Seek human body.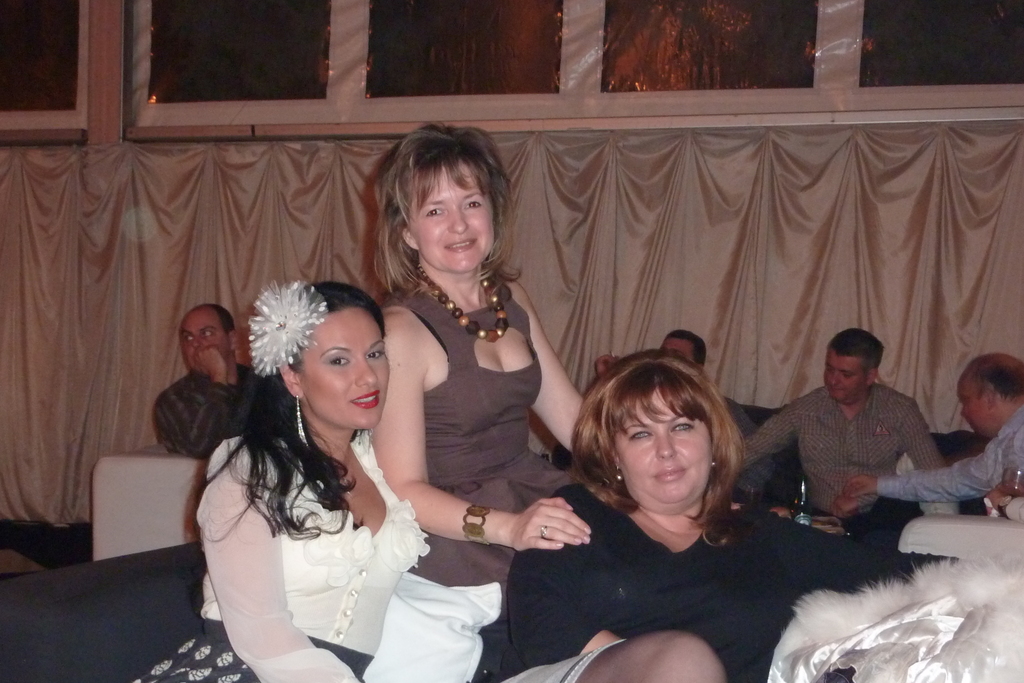
374 140 586 619.
